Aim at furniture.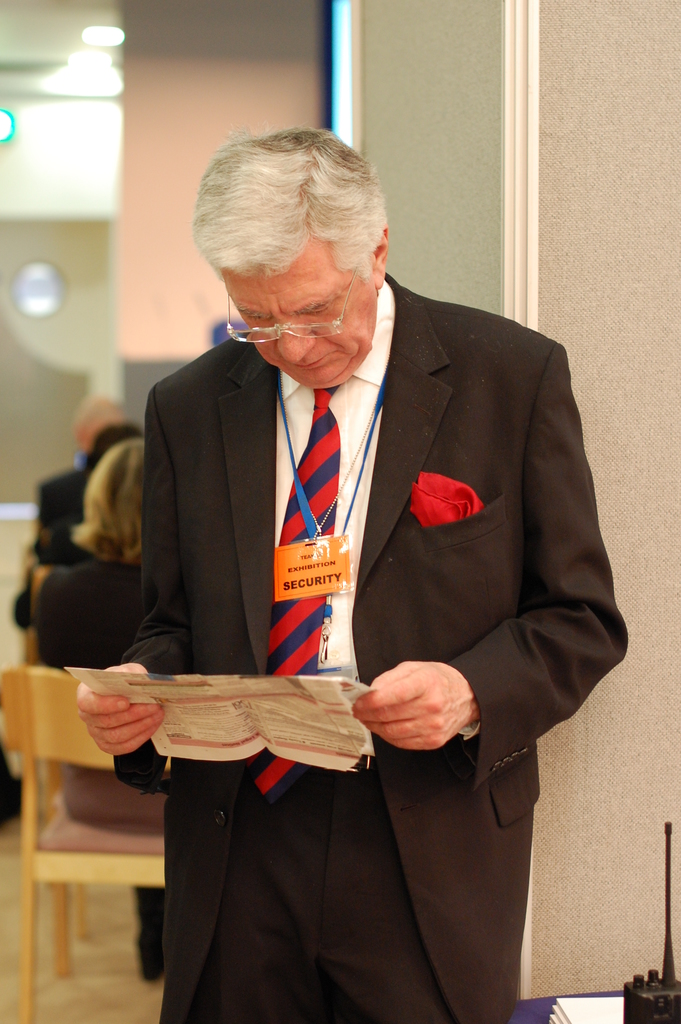
Aimed at 513/987/623/1023.
